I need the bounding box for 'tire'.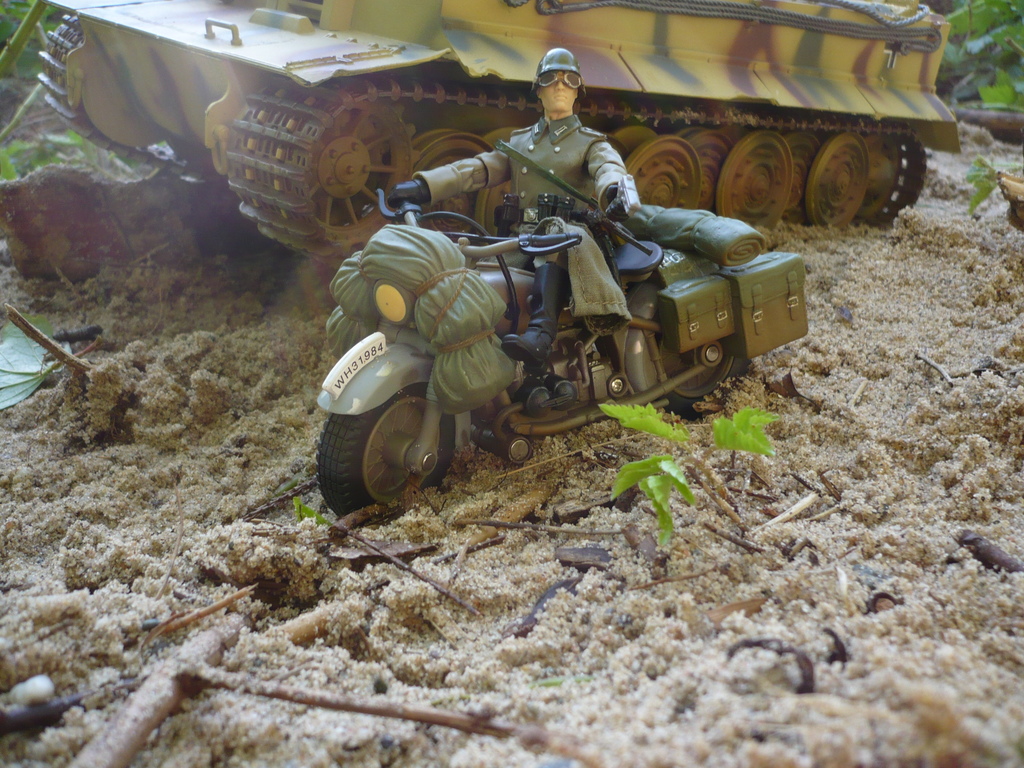
Here it is: l=325, t=380, r=452, b=520.
